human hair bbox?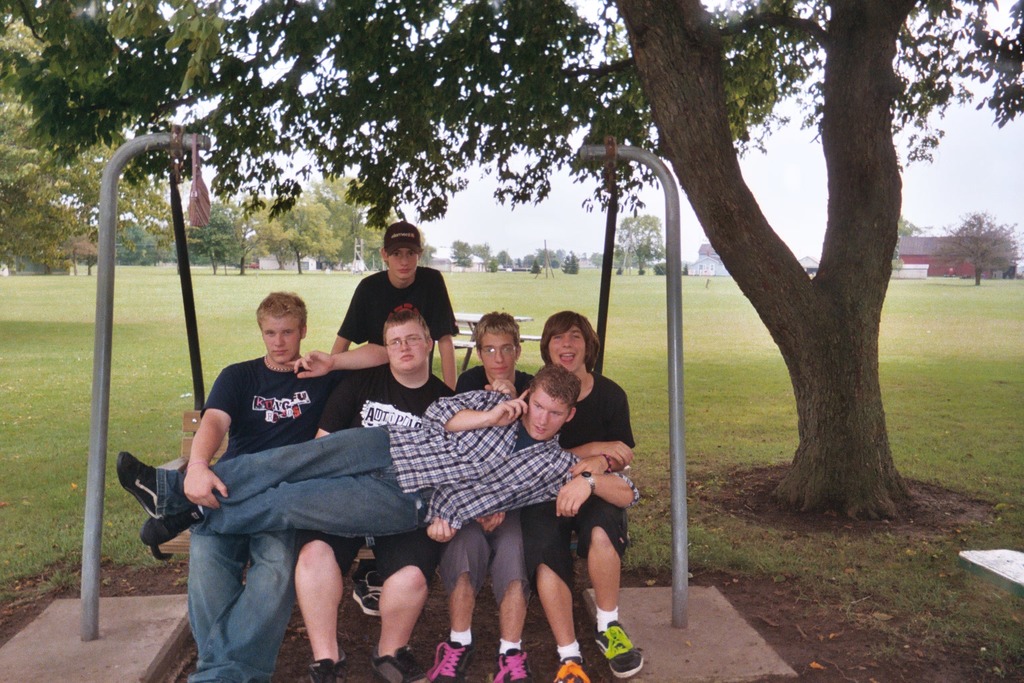
left=382, top=307, right=431, bottom=349
